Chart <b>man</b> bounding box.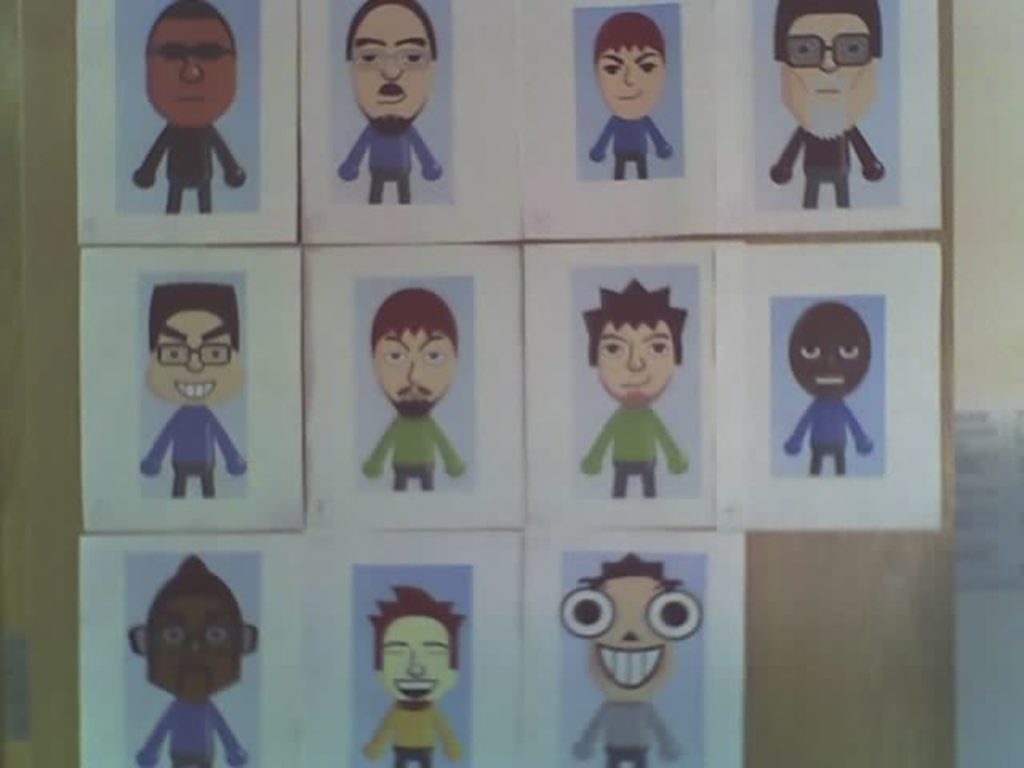
Charted: [560,557,704,766].
